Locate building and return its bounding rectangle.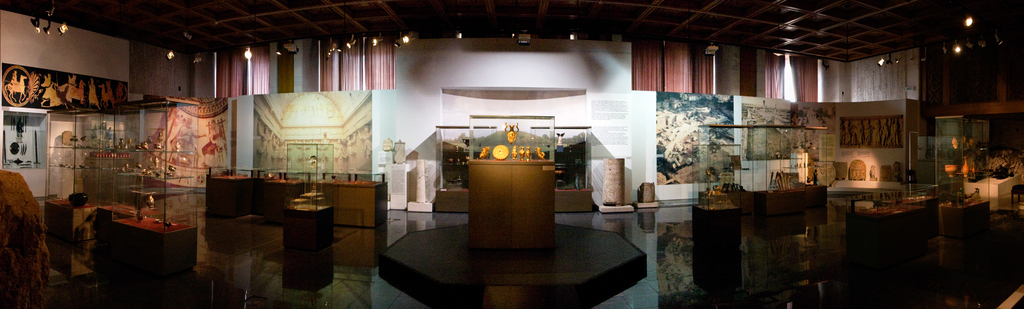
0,0,1023,308.
